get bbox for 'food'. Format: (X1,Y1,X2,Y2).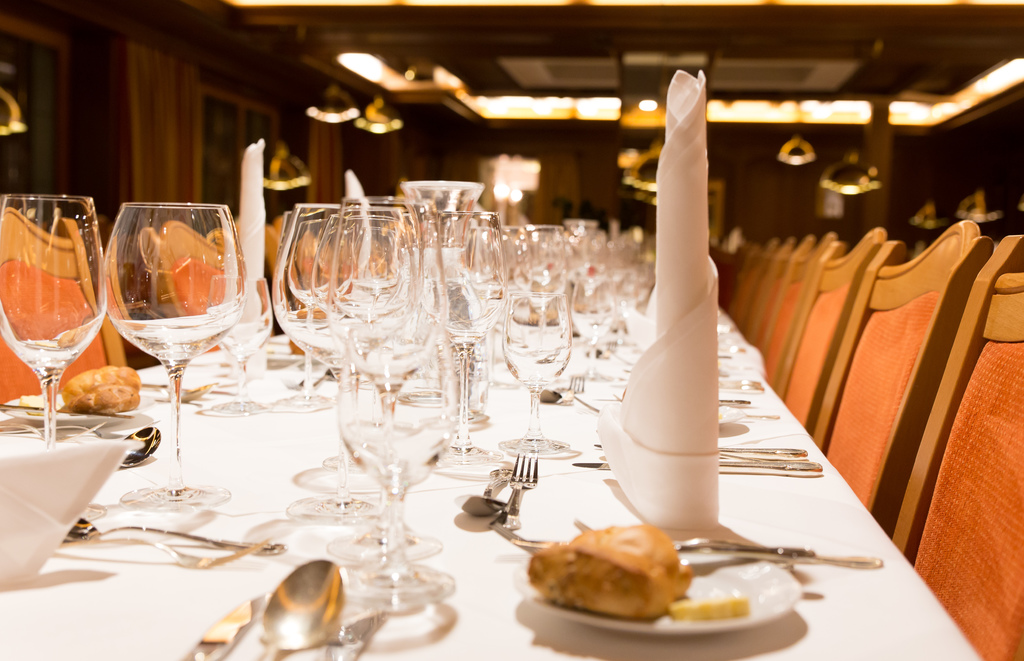
(294,302,326,322).
